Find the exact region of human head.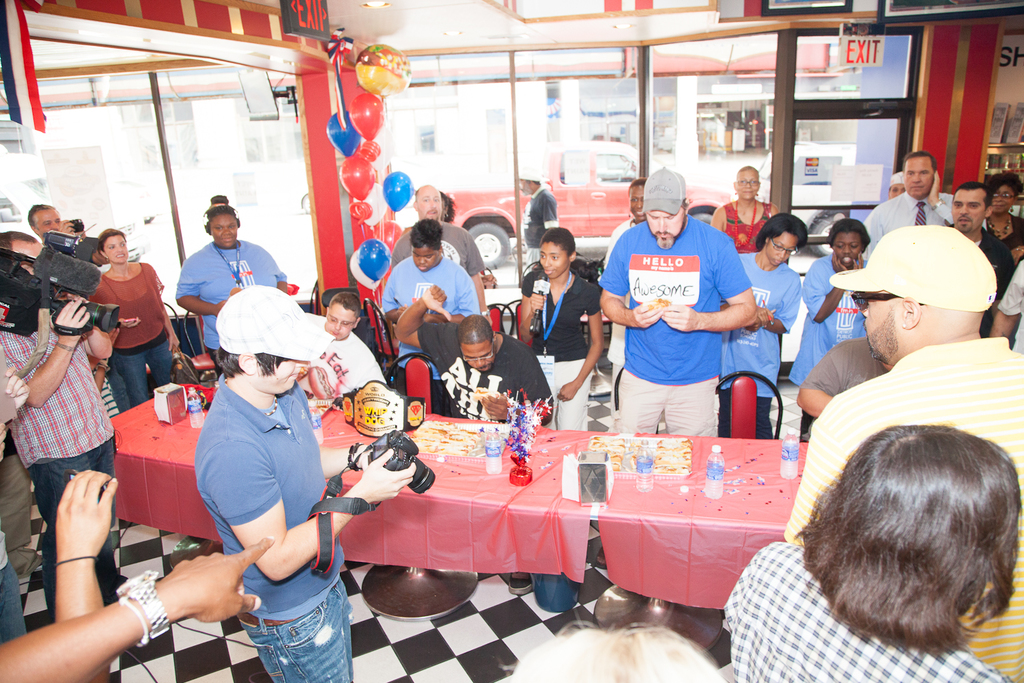
Exact region: [x1=321, y1=292, x2=362, y2=341].
